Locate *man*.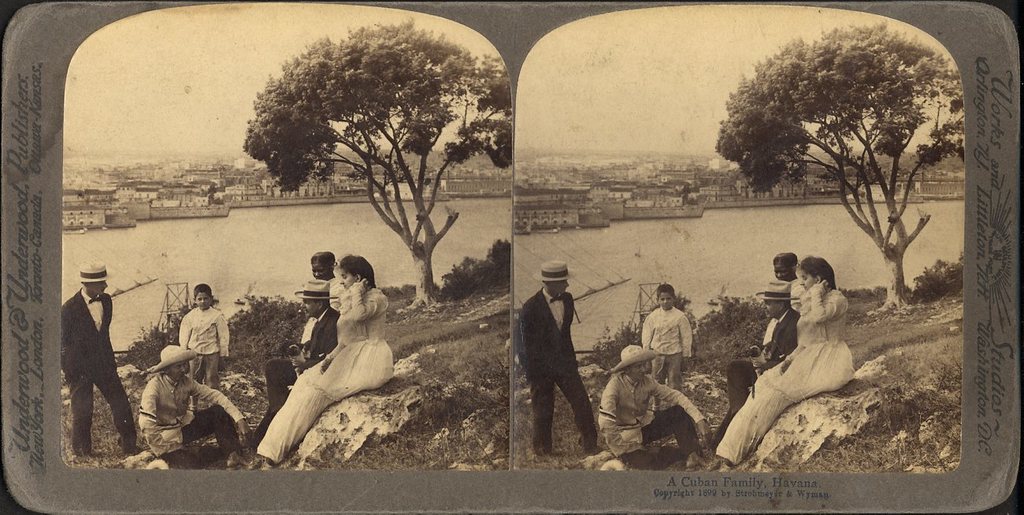
Bounding box: (left=135, top=343, right=247, bottom=465).
